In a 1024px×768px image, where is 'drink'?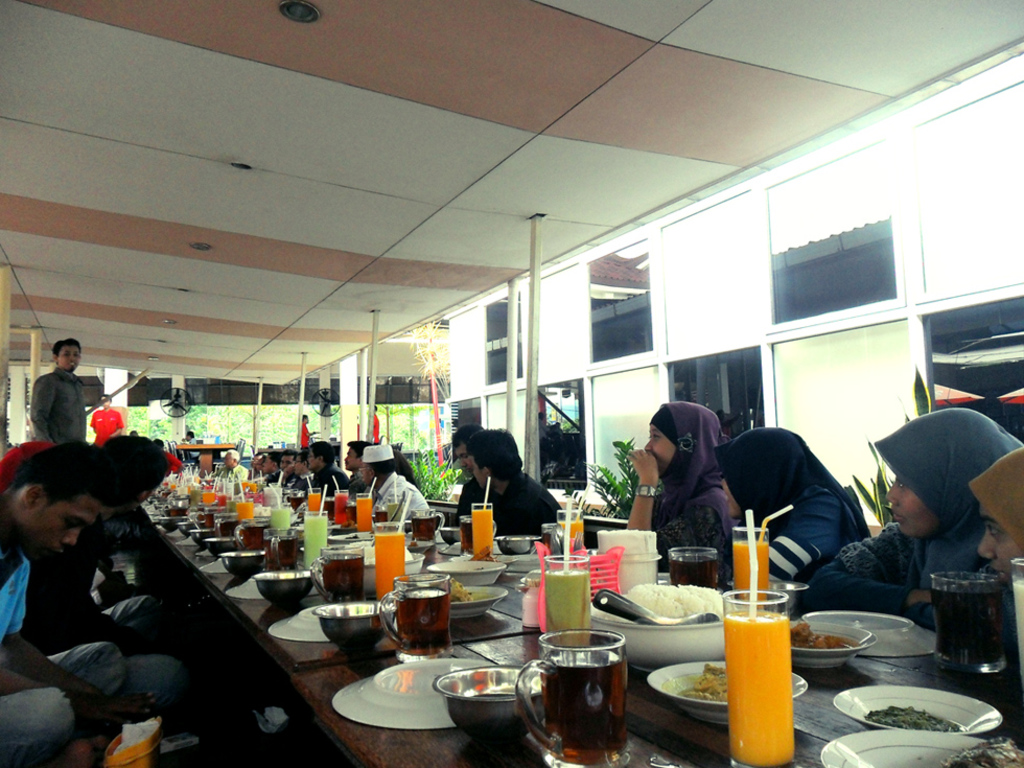
locate(289, 495, 305, 509).
